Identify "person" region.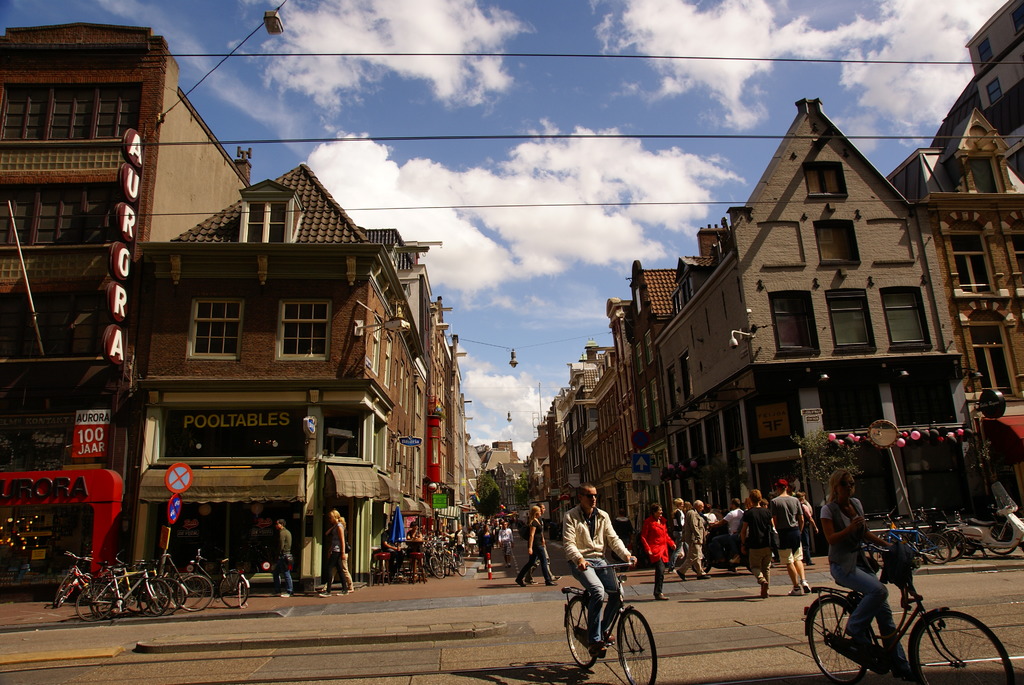
Region: [left=275, top=517, right=294, bottom=593].
